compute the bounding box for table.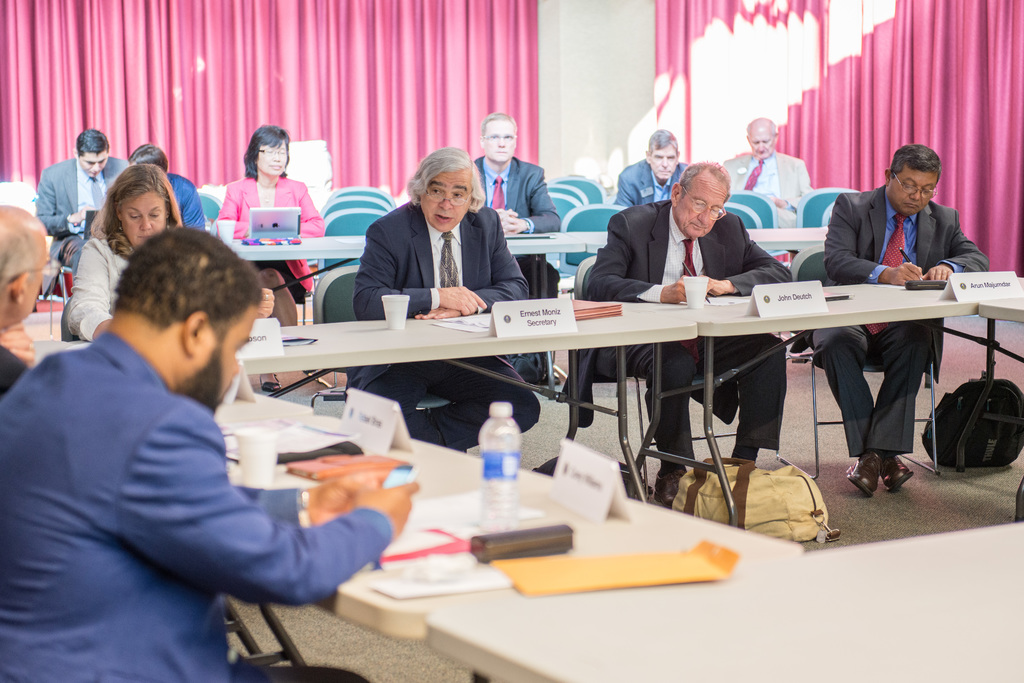
x1=222 y1=386 x2=802 y2=682.
